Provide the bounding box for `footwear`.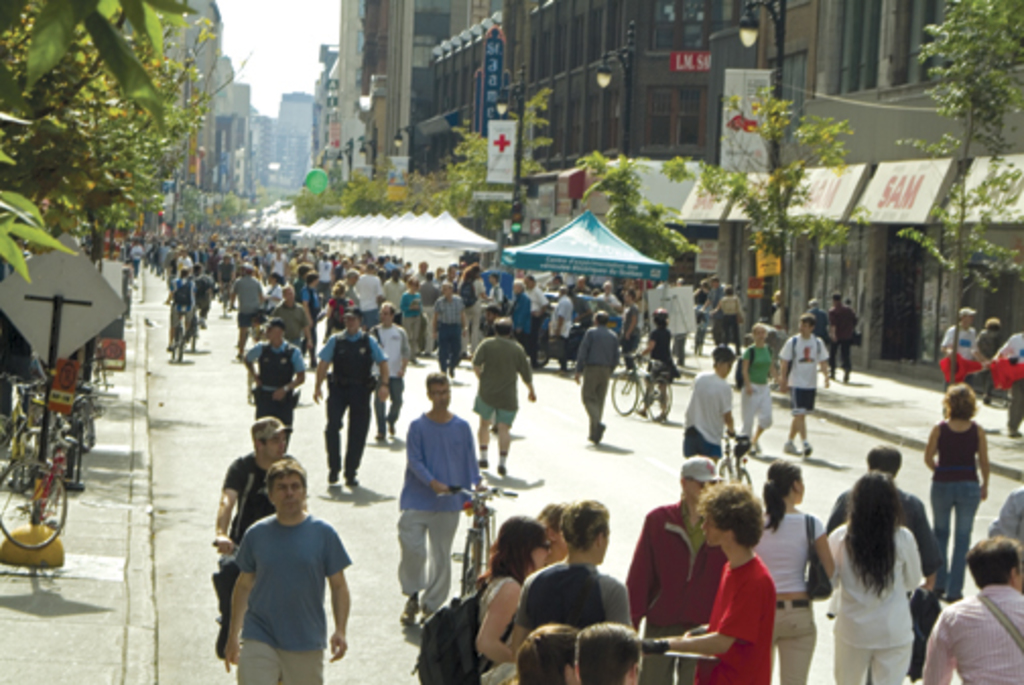
Rect(482, 461, 492, 470).
